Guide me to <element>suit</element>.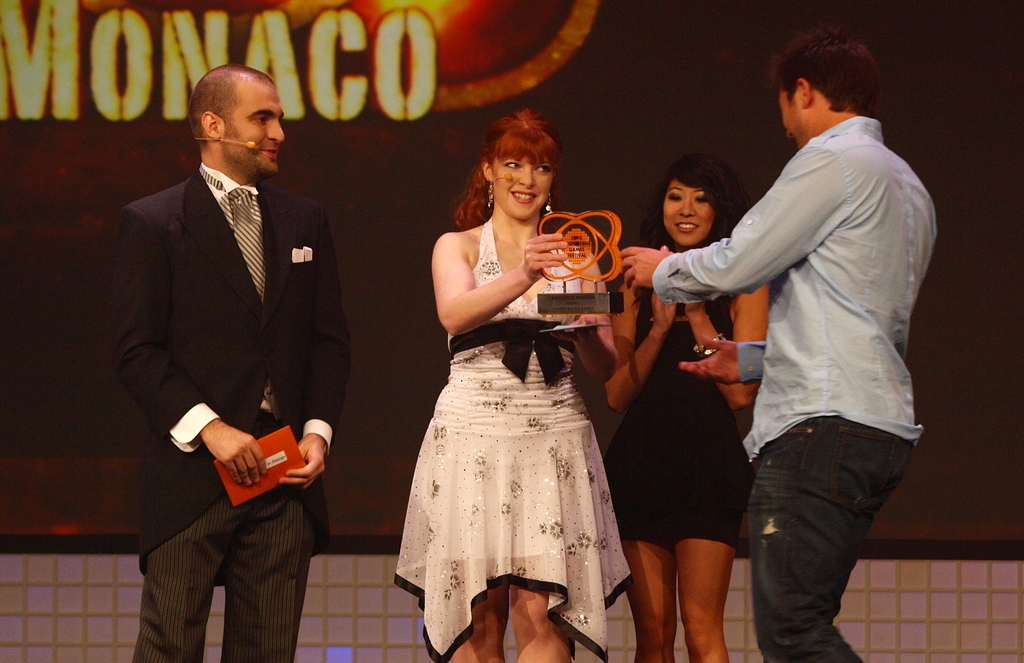
Guidance: [140, 141, 333, 650].
